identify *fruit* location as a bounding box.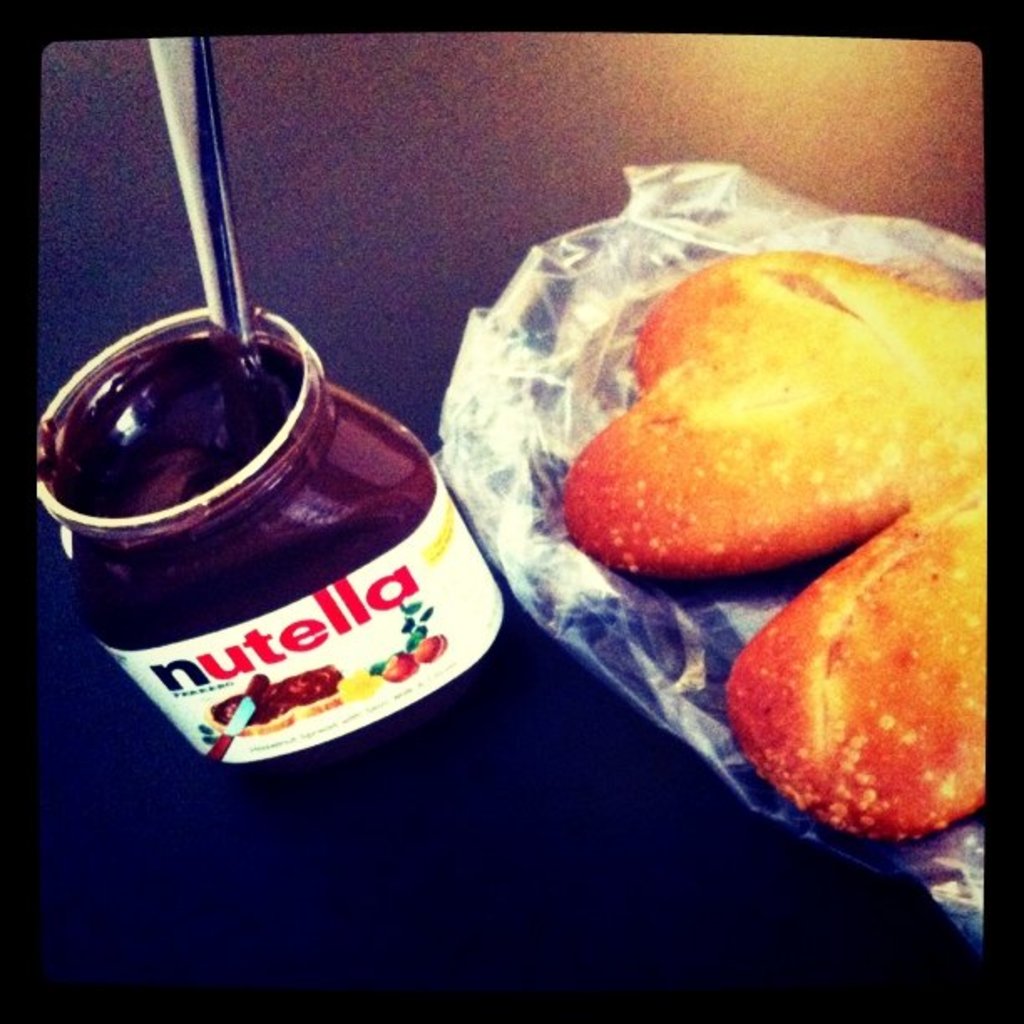
[left=373, top=649, right=425, bottom=683].
